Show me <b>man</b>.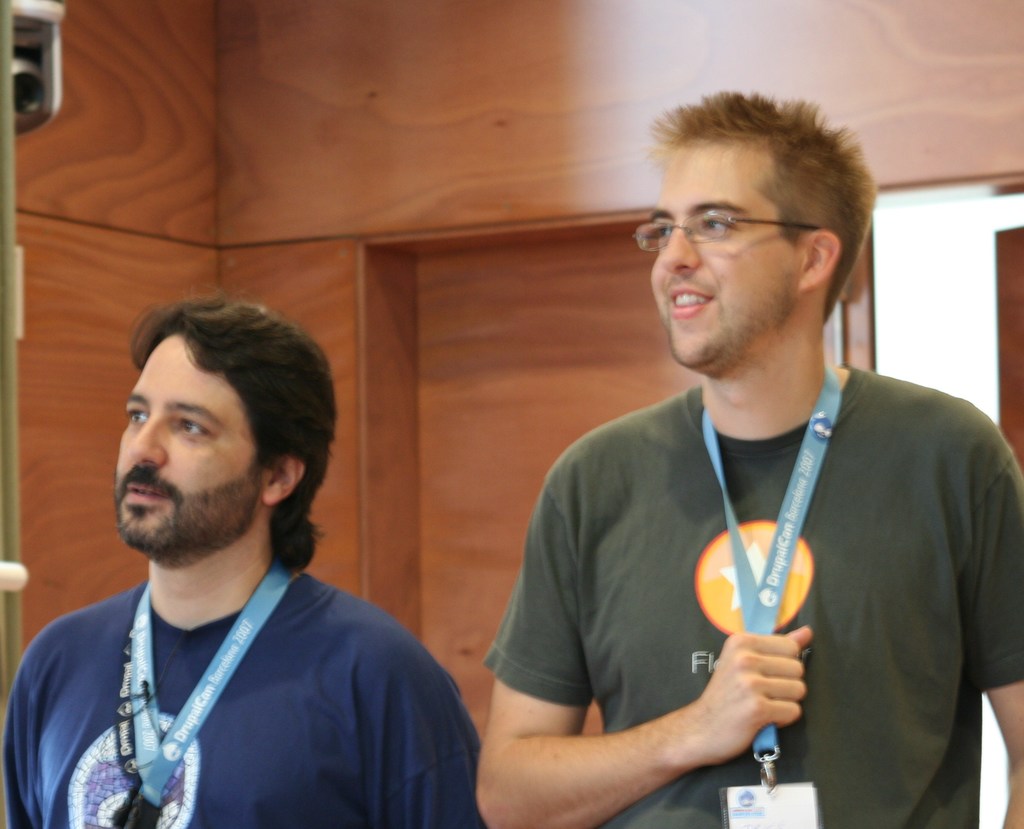
<b>man</b> is here: 474/111/1002/817.
